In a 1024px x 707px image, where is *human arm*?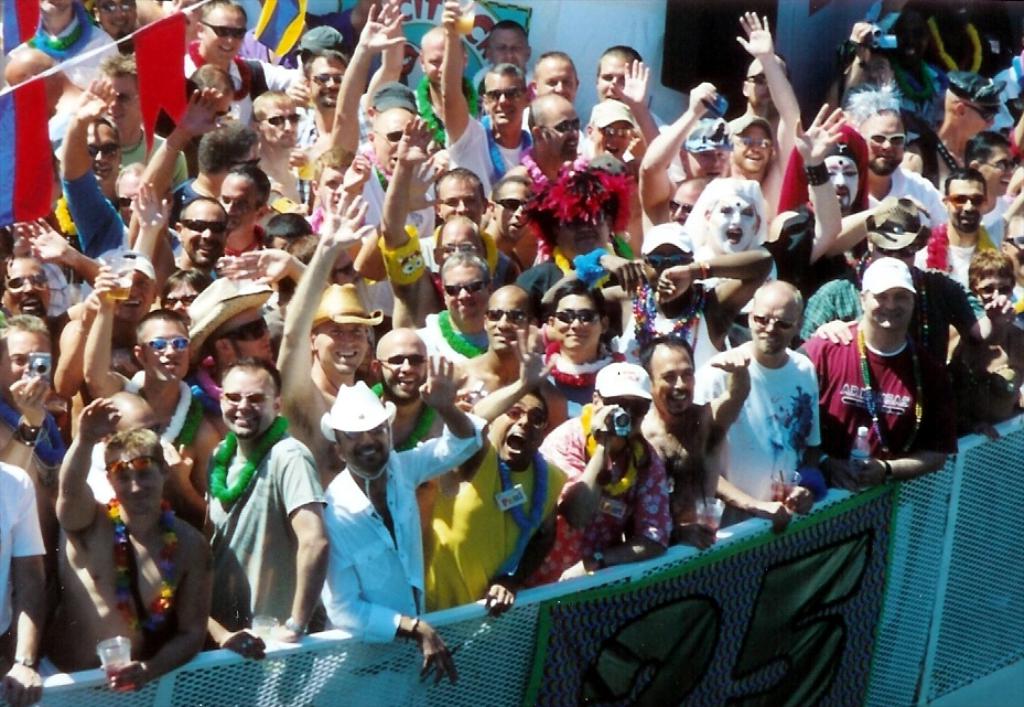
707,350,752,441.
